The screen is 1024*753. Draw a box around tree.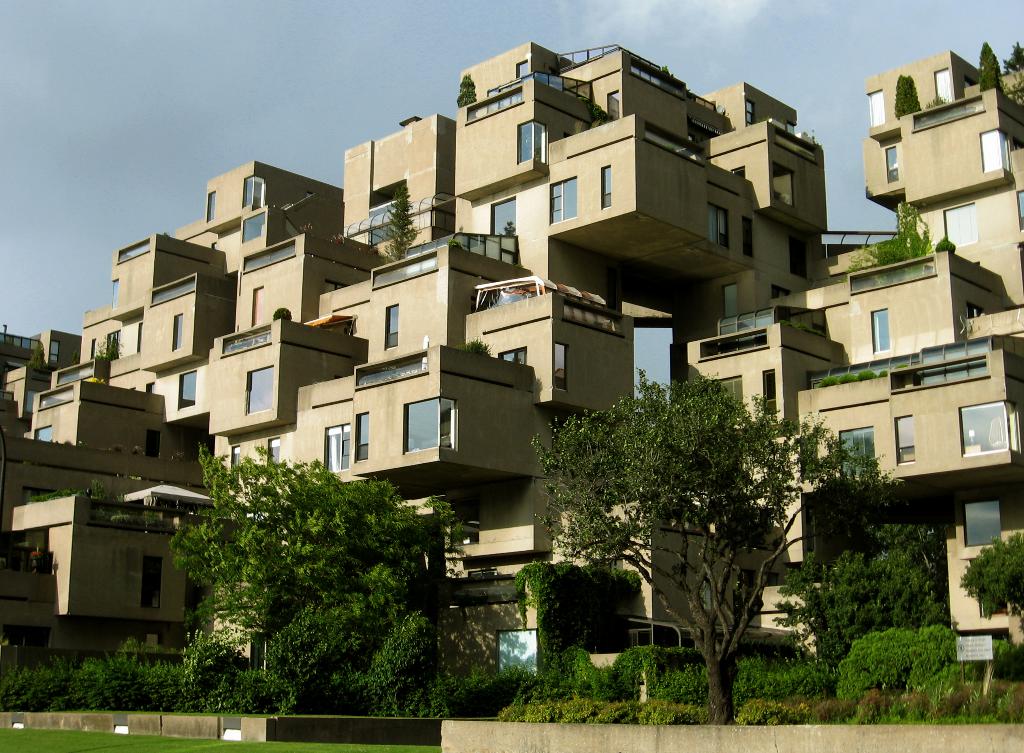
select_region(522, 369, 883, 733).
